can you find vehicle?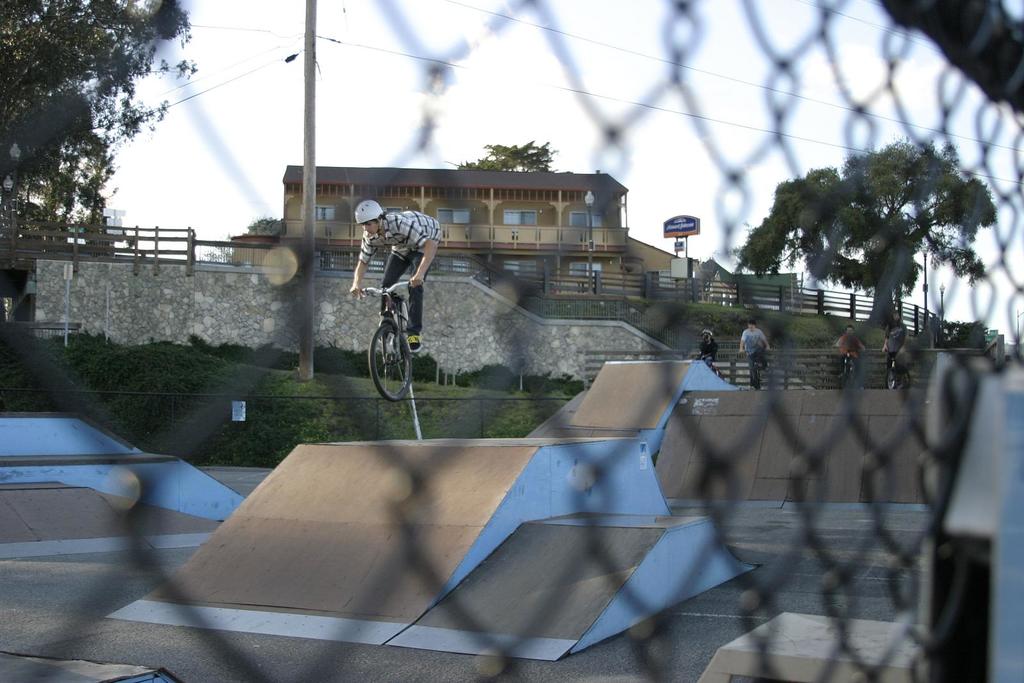
Yes, bounding box: (left=884, top=353, right=915, bottom=391).
